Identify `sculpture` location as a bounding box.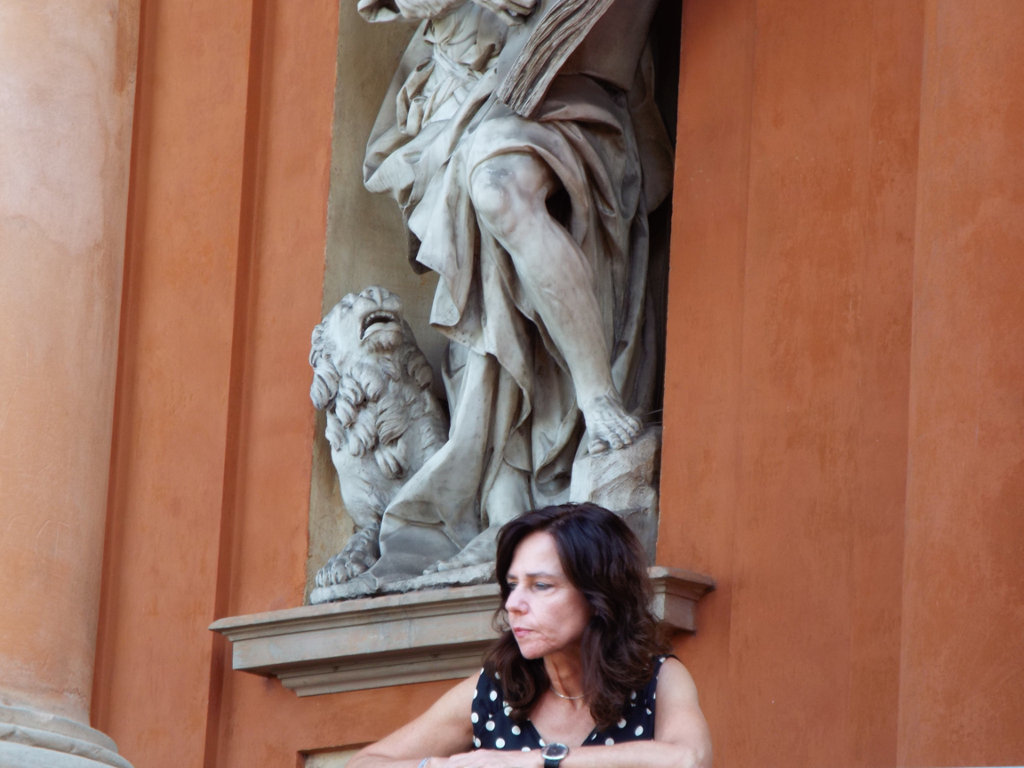
<box>306,289,526,590</box>.
